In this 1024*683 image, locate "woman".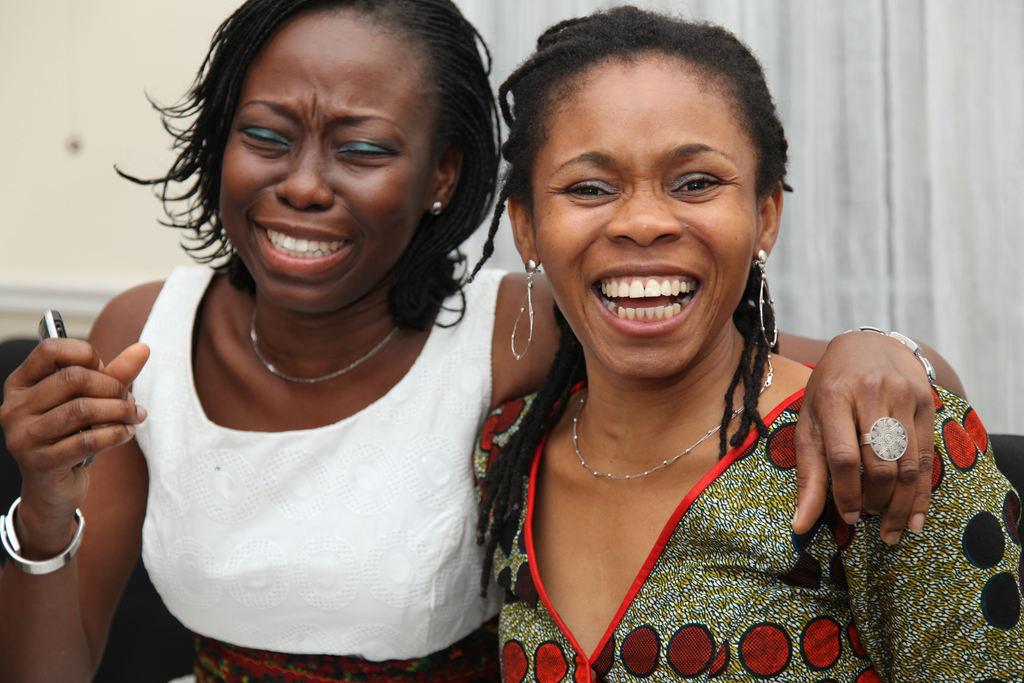
Bounding box: [x1=0, y1=0, x2=968, y2=682].
